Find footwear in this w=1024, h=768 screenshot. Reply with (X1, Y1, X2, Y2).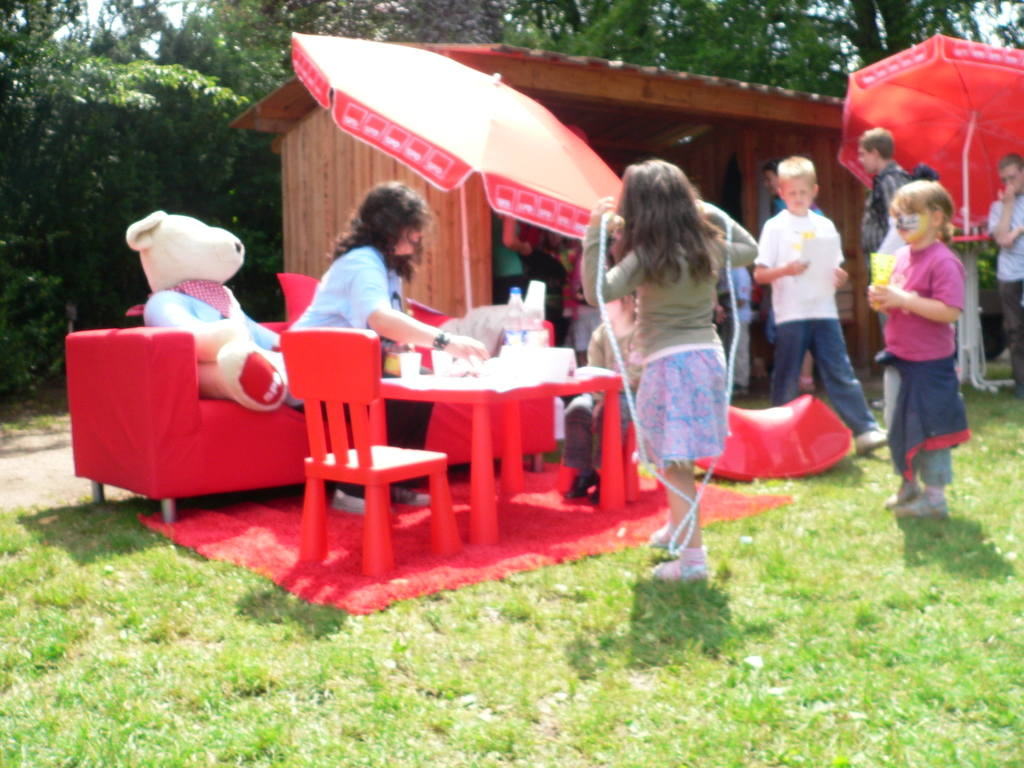
(886, 477, 948, 518).
